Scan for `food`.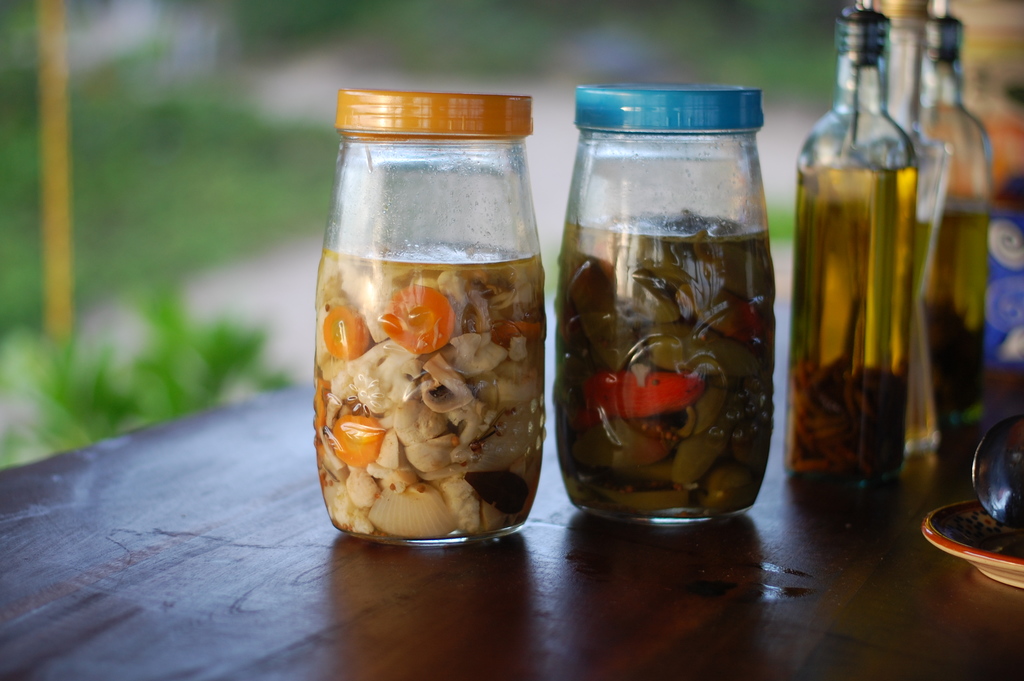
Scan result: 783/353/908/489.
